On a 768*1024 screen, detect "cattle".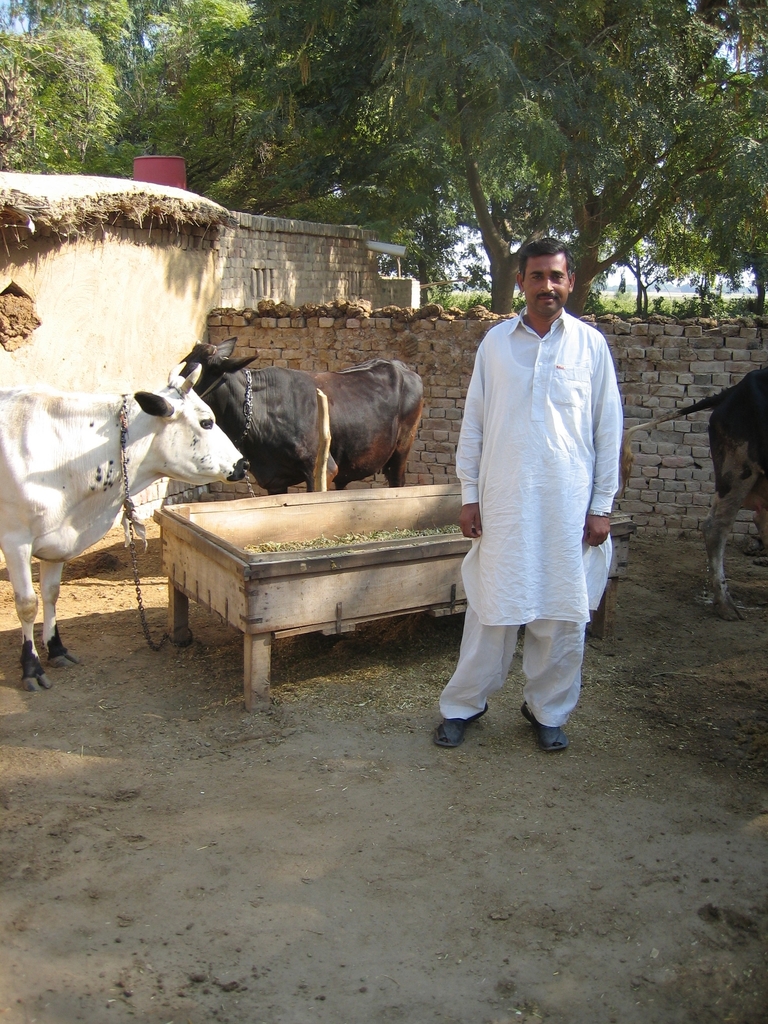
622, 359, 765, 620.
